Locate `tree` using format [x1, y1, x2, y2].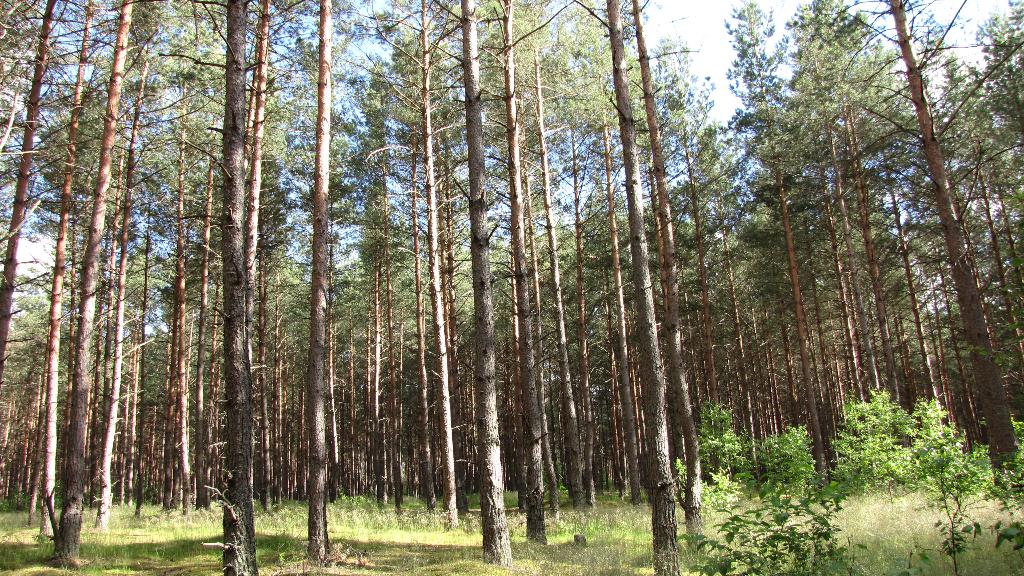
[968, 0, 1023, 209].
